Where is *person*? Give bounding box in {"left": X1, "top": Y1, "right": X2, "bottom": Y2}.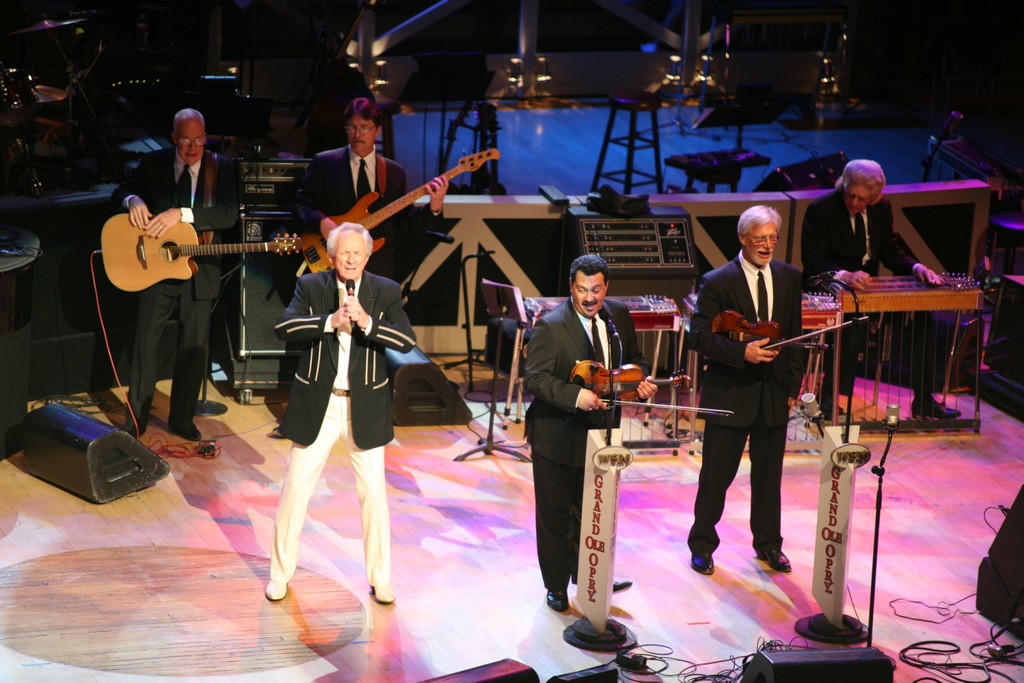
{"left": 109, "top": 111, "right": 205, "bottom": 442}.
